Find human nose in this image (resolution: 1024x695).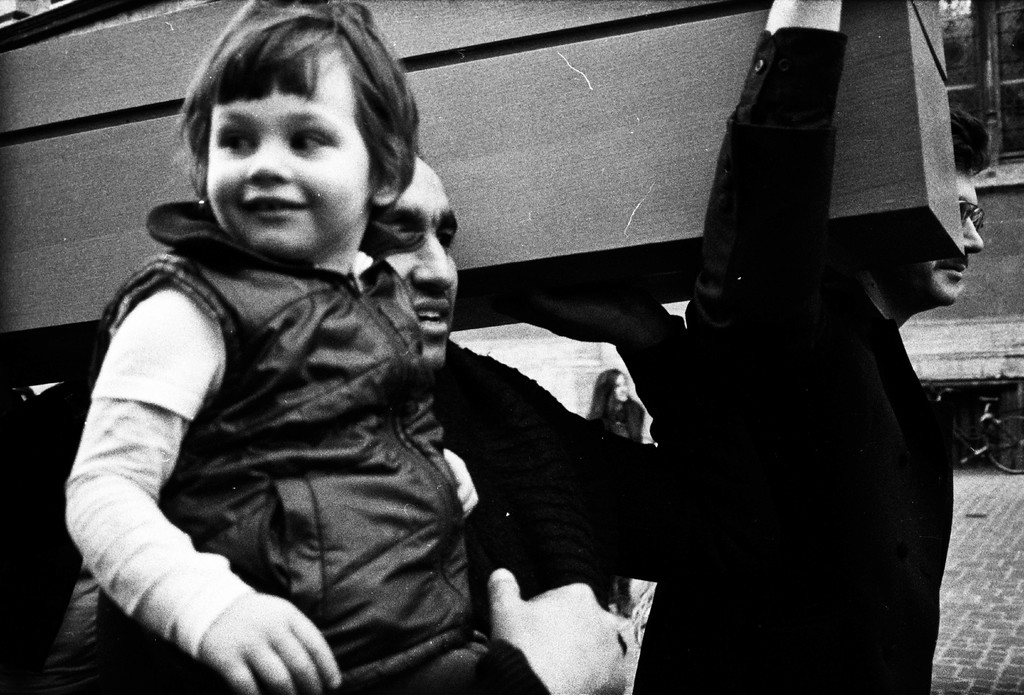
crop(411, 229, 457, 294).
